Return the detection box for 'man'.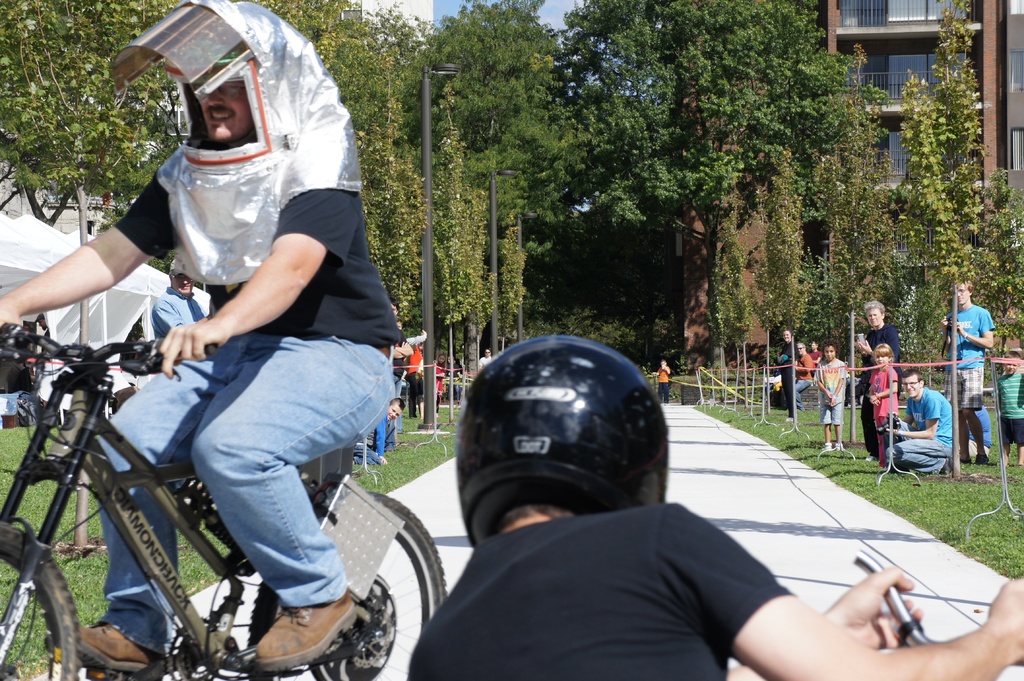
crop(932, 271, 999, 463).
